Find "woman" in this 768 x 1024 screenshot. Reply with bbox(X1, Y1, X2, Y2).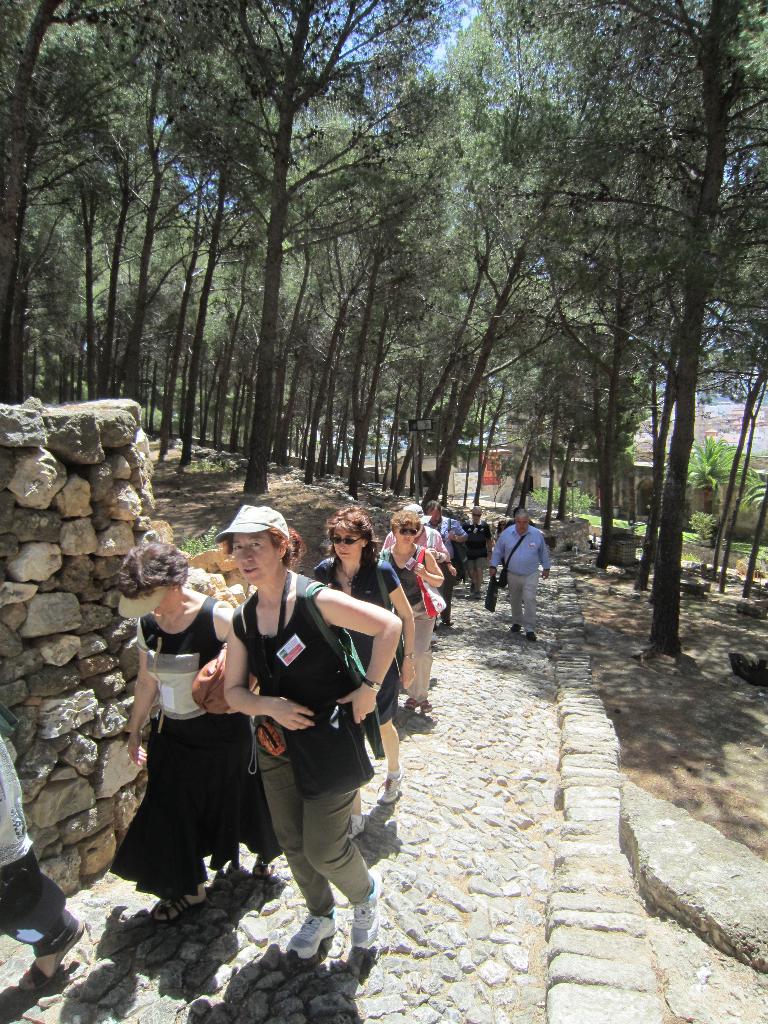
bbox(492, 515, 502, 547).
